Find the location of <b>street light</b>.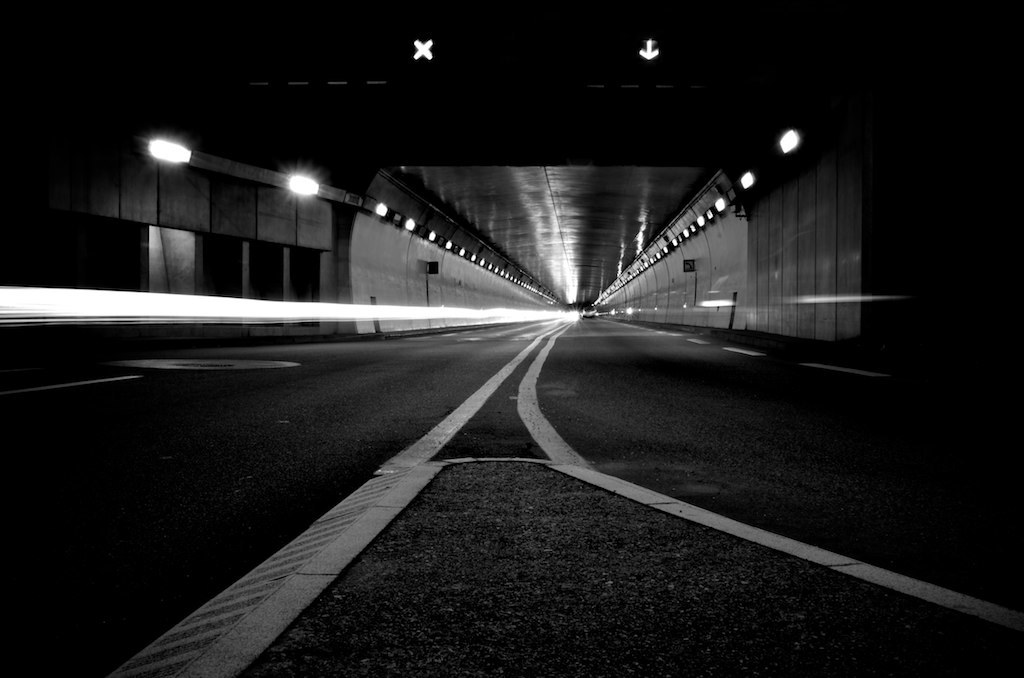
Location: [x1=459, y1=247, x2=467, y2=259].
